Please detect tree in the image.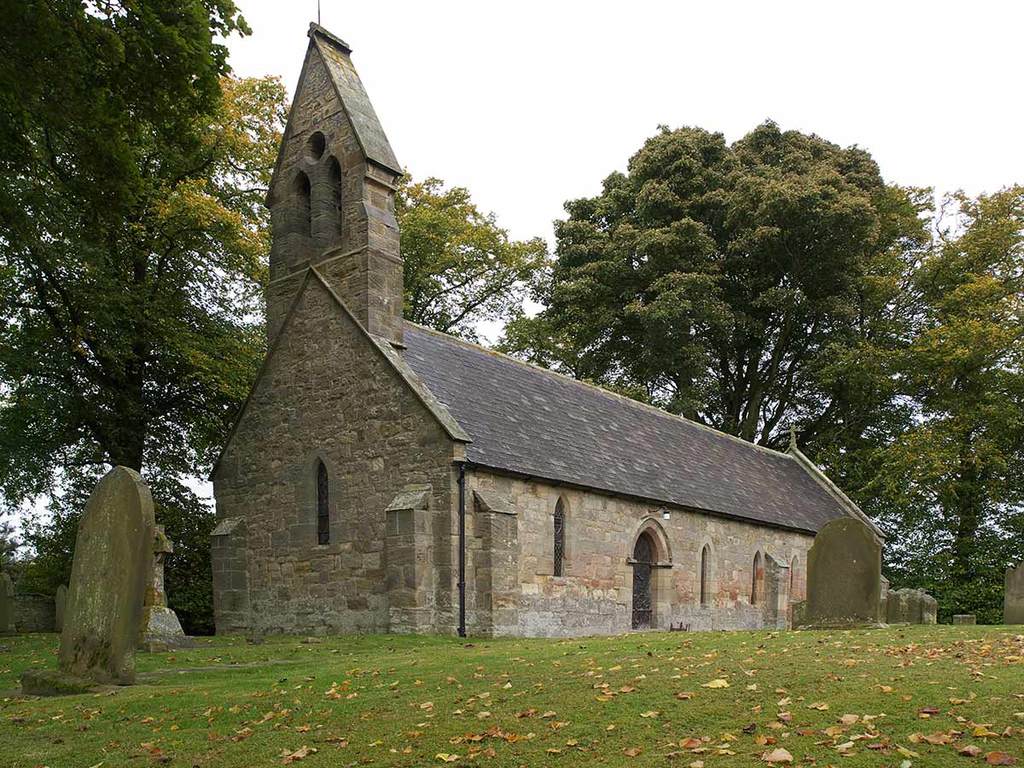
[x1=387, y1=168, x2=563, y2=346].
